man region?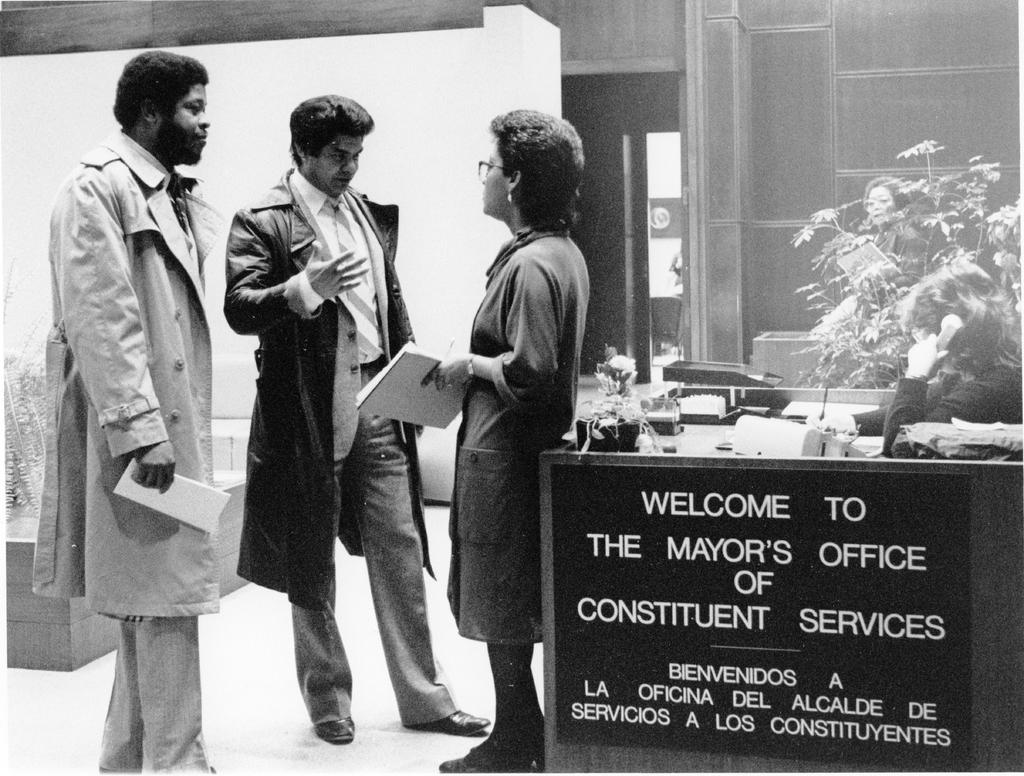
[223, 93, 492, 743]
